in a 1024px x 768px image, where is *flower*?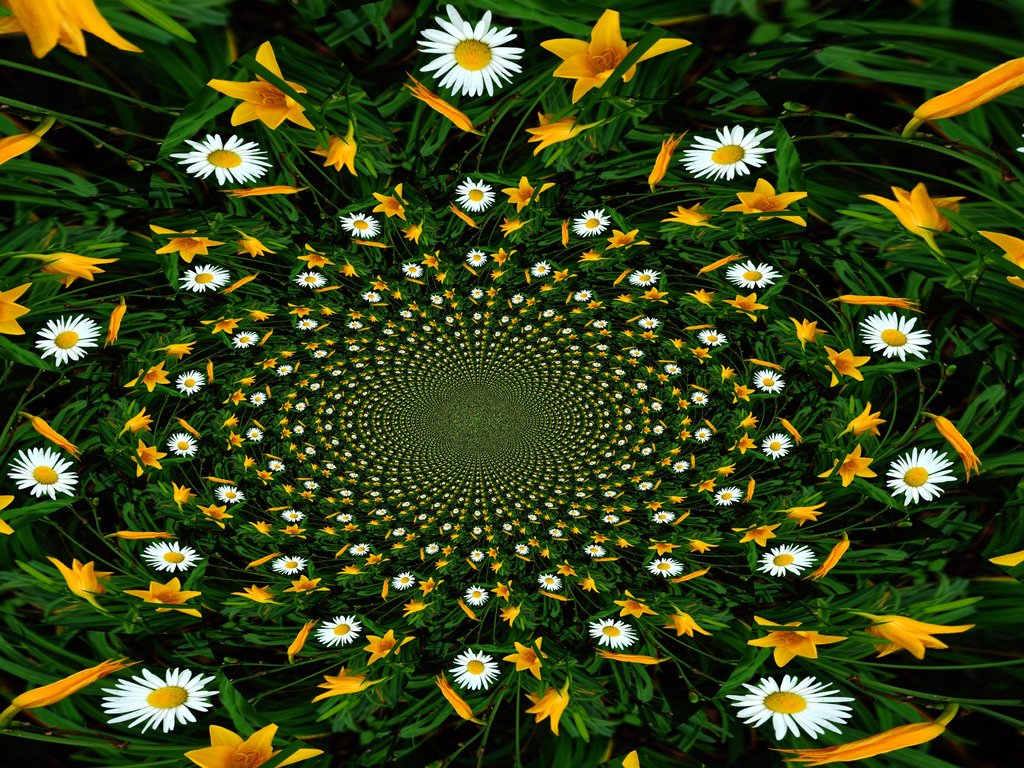
pyautogui.locateOnScreen(418, 577, 444, 598).
